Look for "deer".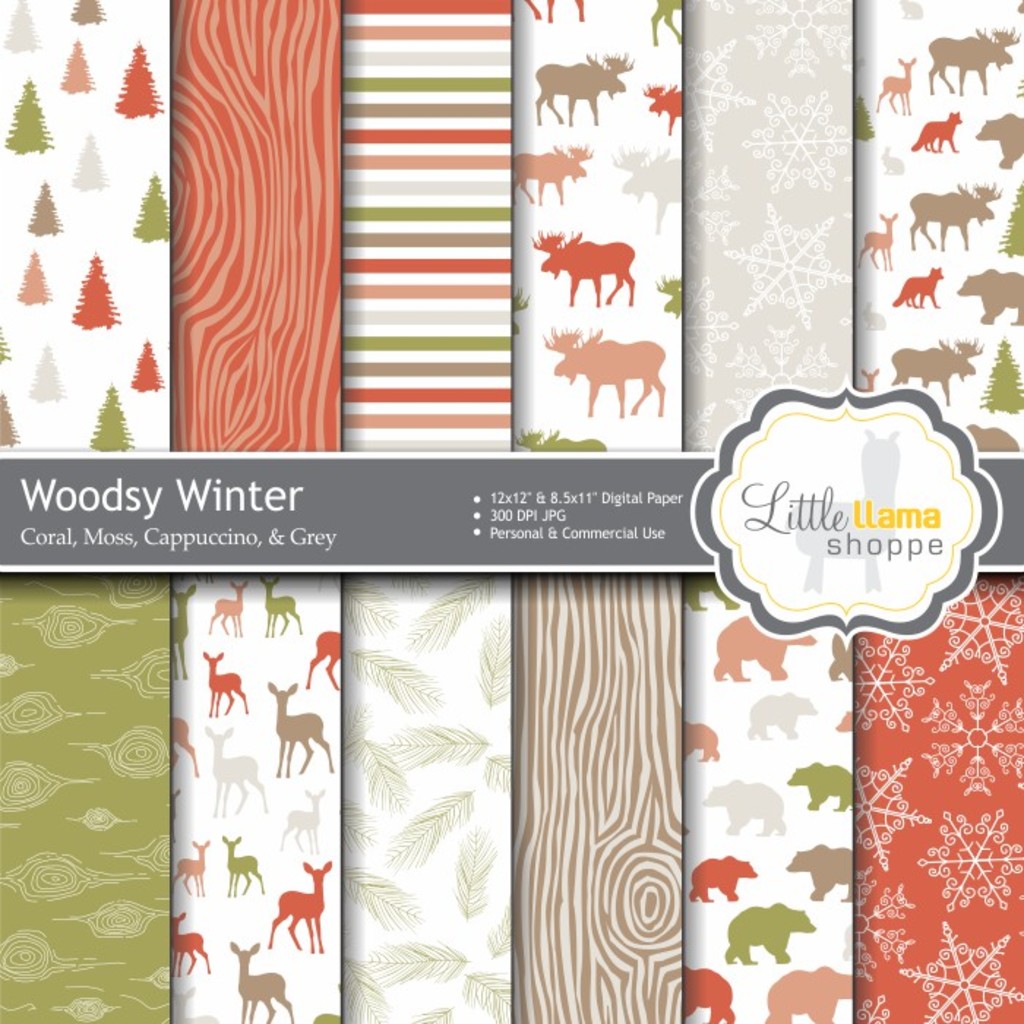
Found: select_region(878, 54, 916, 116).
